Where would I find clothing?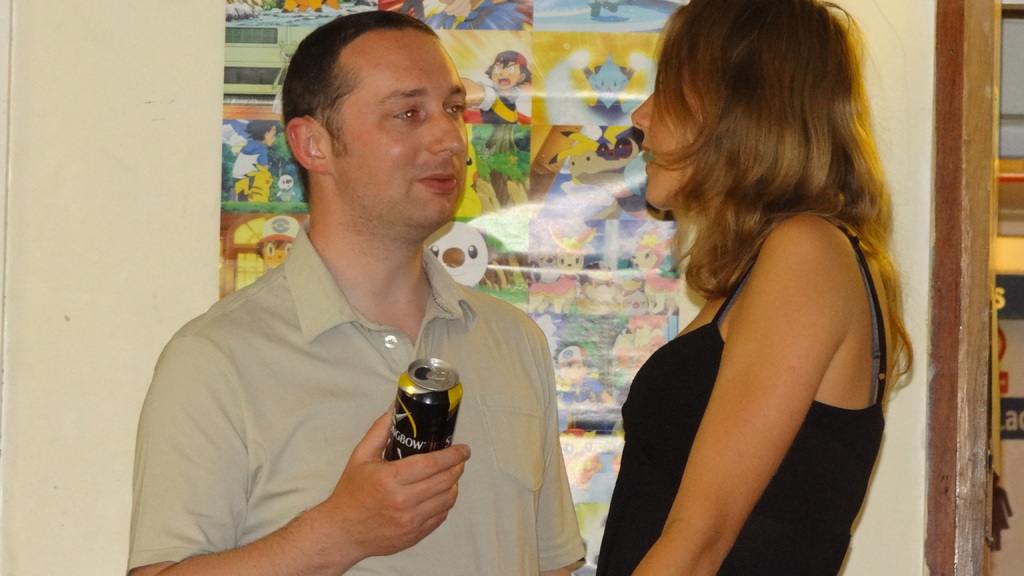
At <bbox>590, 214, 885, 575</bbox>.
